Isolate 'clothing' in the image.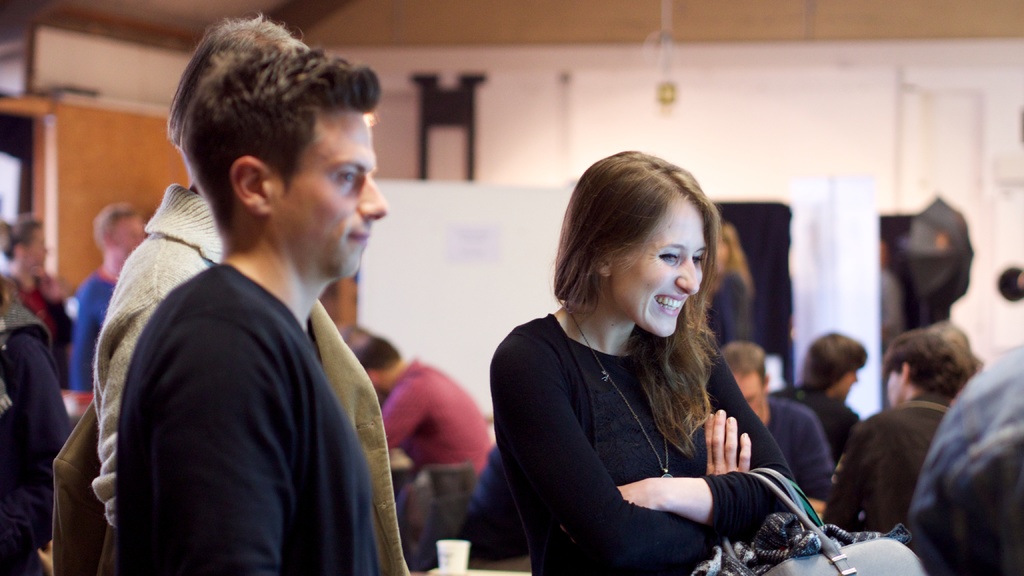
Isolated region: <box>57,264,141,401</box>.
